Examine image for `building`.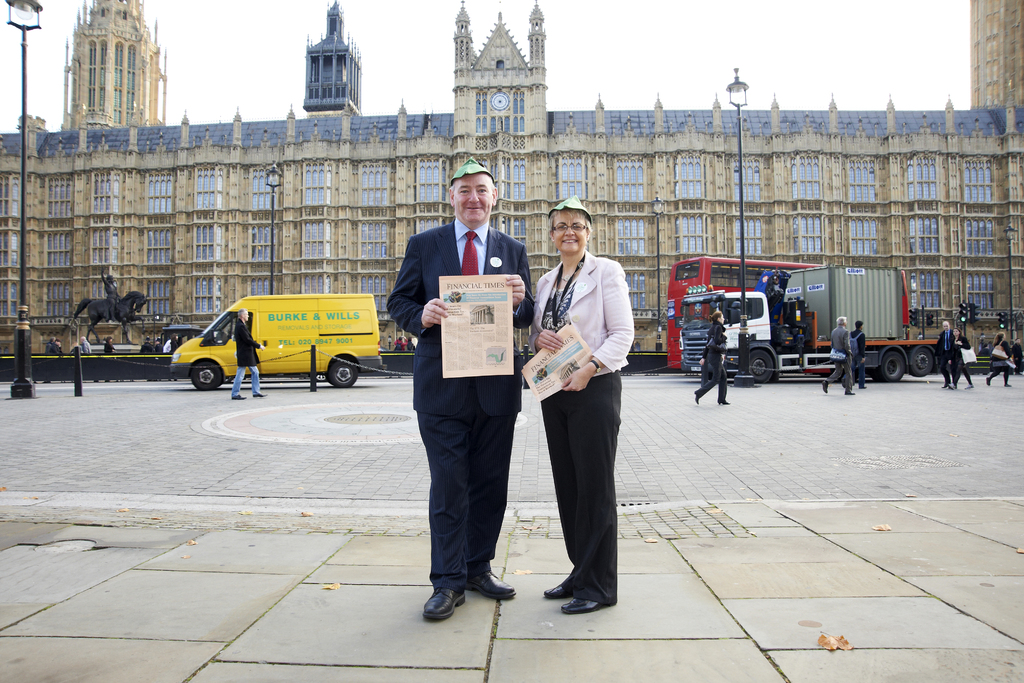
Examination result: [0,3,1023,354].
